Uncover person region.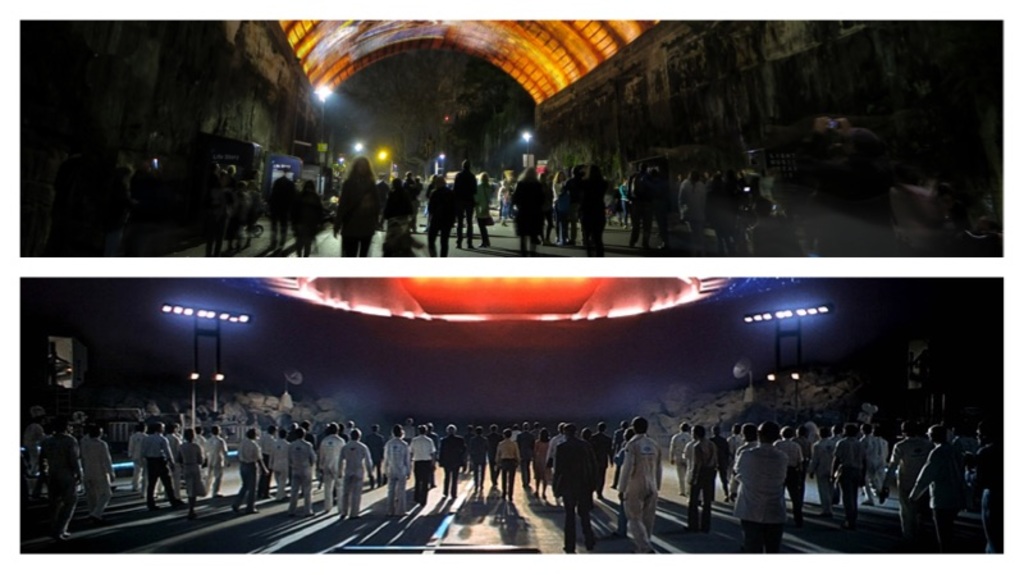
Uncovered: 611, 419, 623, 488.
